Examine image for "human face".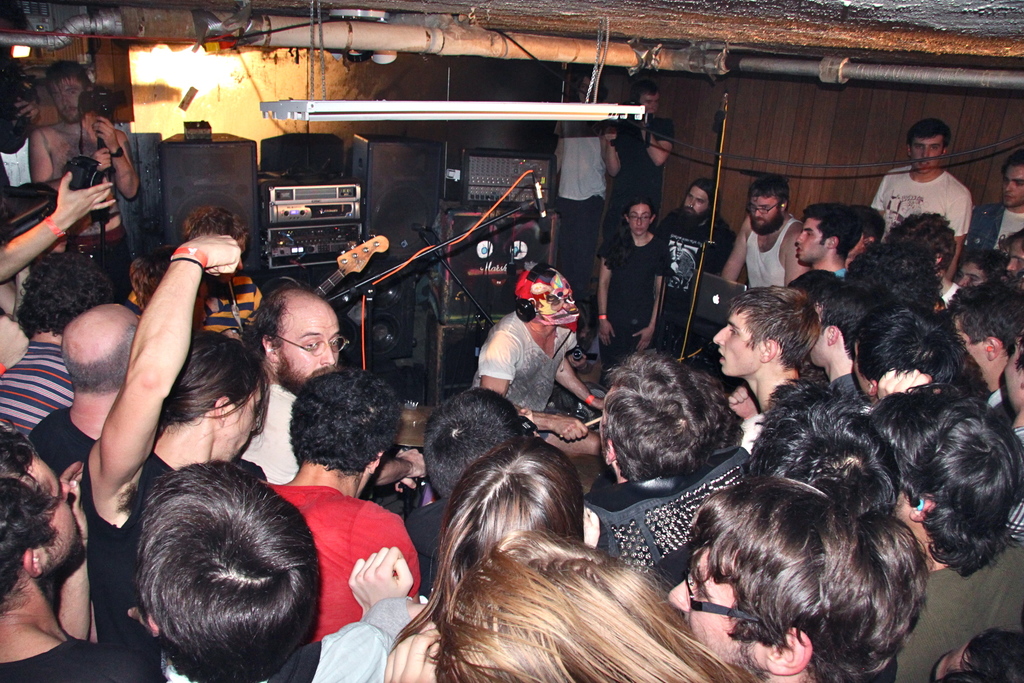
Examination result: crop(1004, 339, 1023, 407).
